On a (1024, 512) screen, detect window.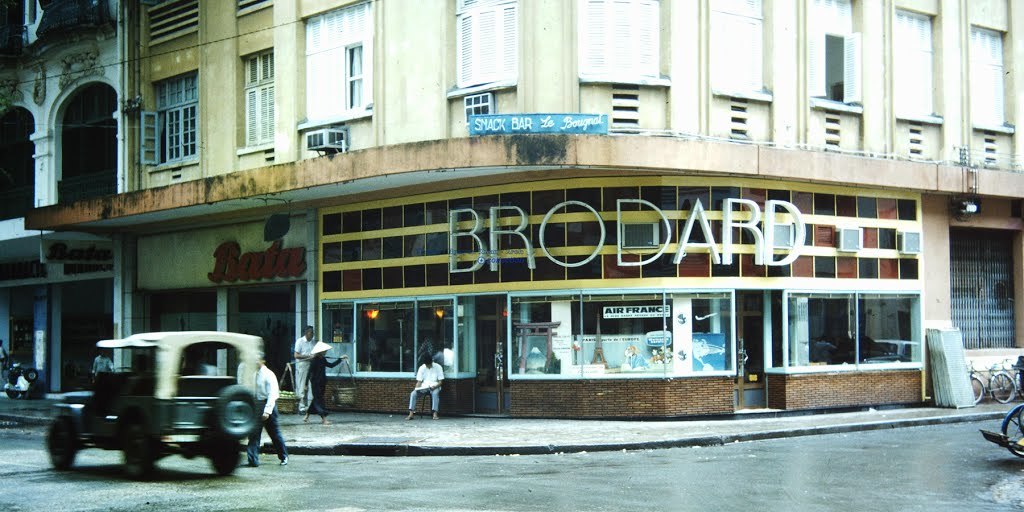
x1=143 y1=0 x2=200 y2=41.
